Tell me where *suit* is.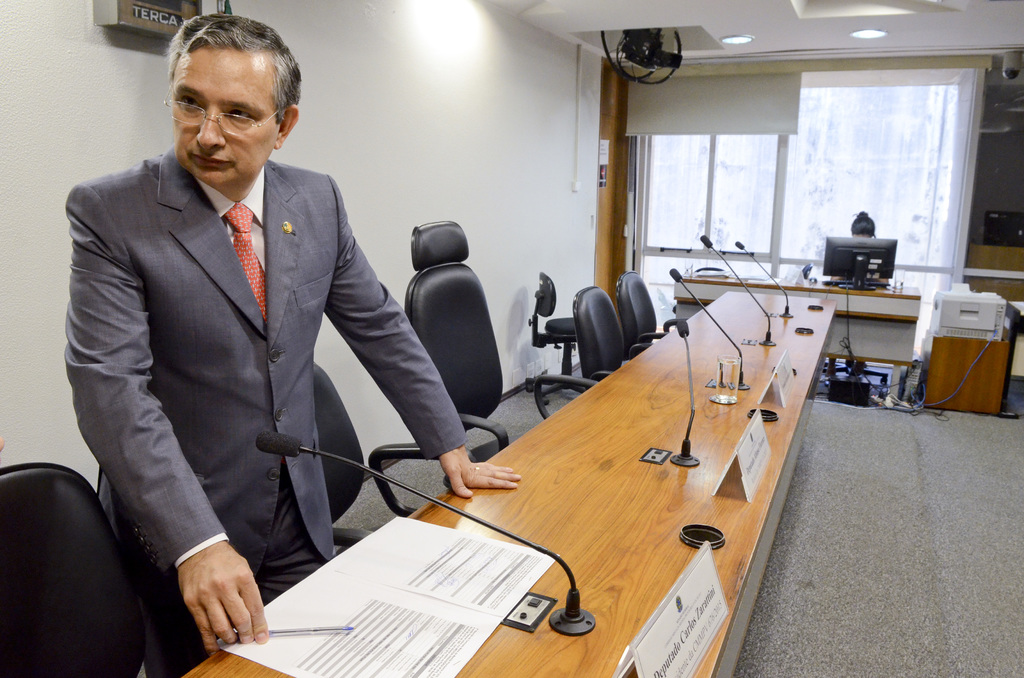
*suit* is at left=58, top=69, right=409, bottom=648.
